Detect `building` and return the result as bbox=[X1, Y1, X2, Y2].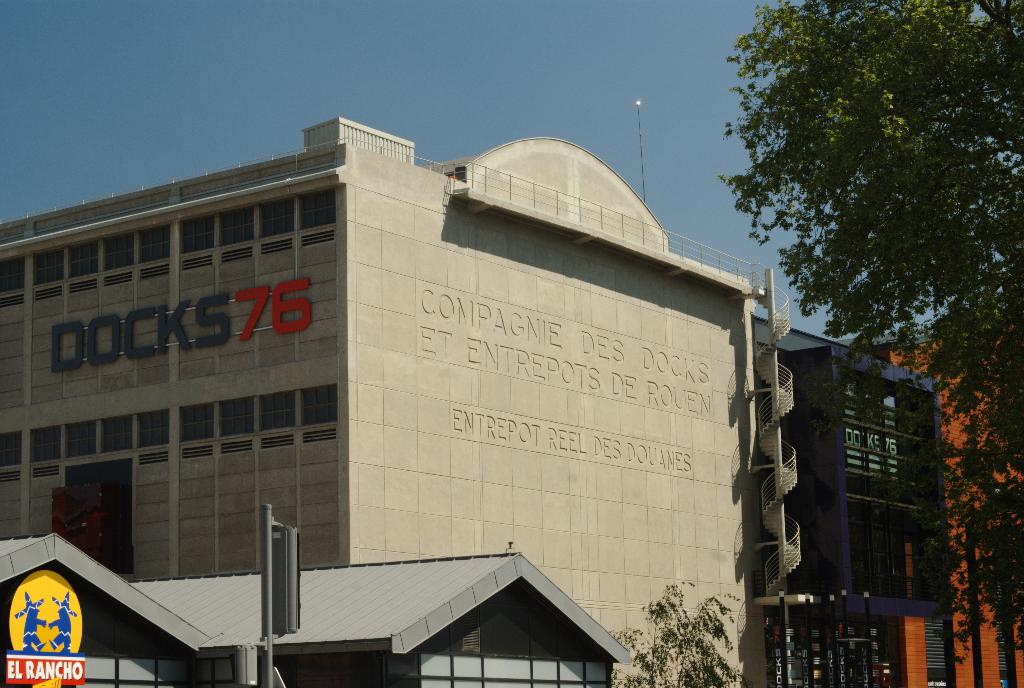
bbox=[0, 112, 813, 687].
